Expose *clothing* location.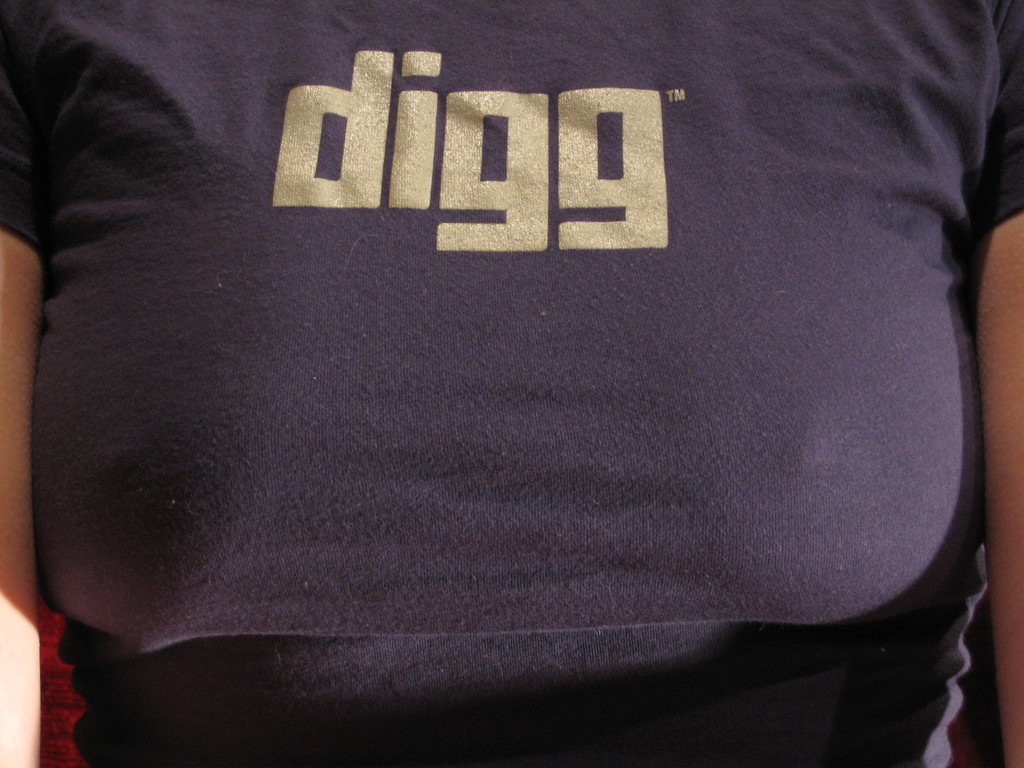
Exposed at bbox=(19, 0, 1009, 753).
